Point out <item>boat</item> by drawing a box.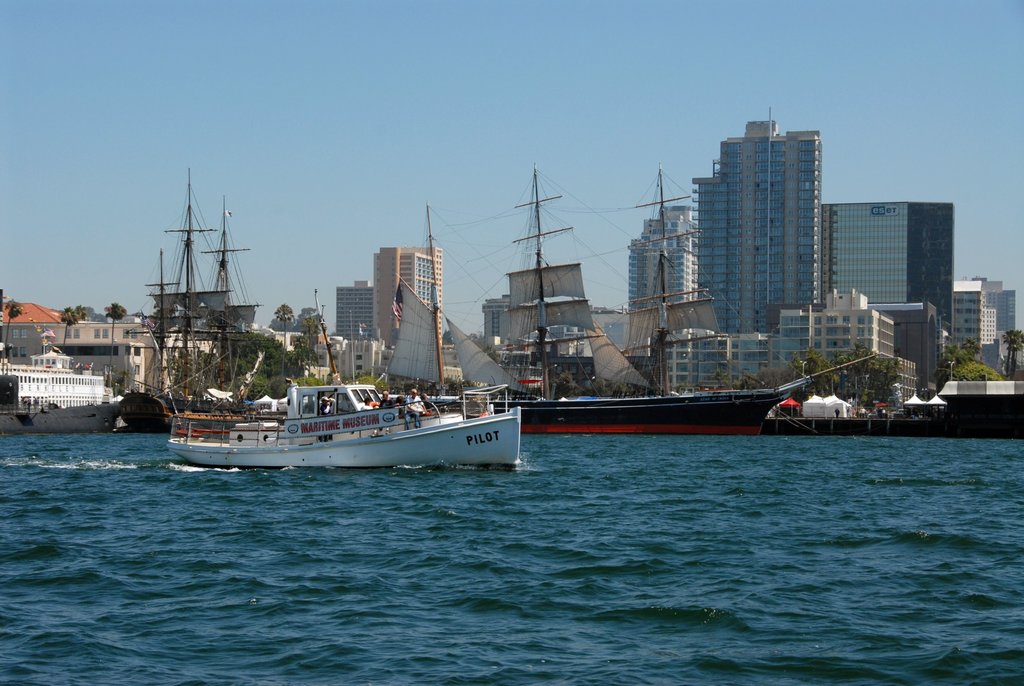
[379, 160, 881, 437].
